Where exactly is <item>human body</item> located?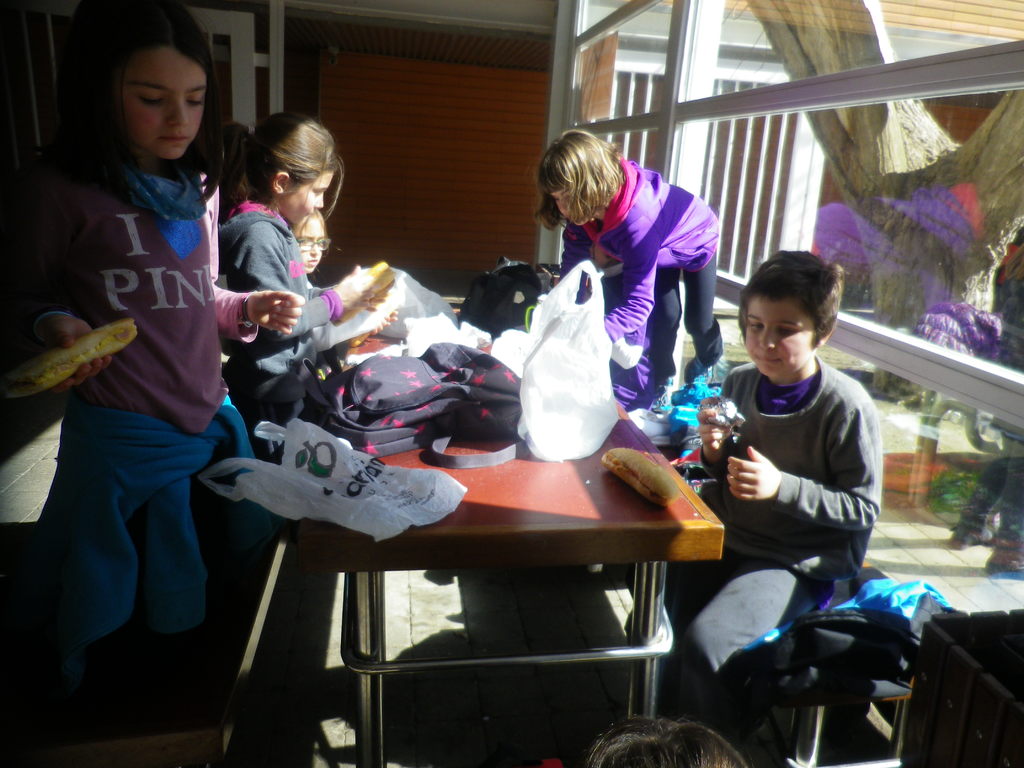
Its bounding box is left=537, top=126, right=723, bottom=413.
